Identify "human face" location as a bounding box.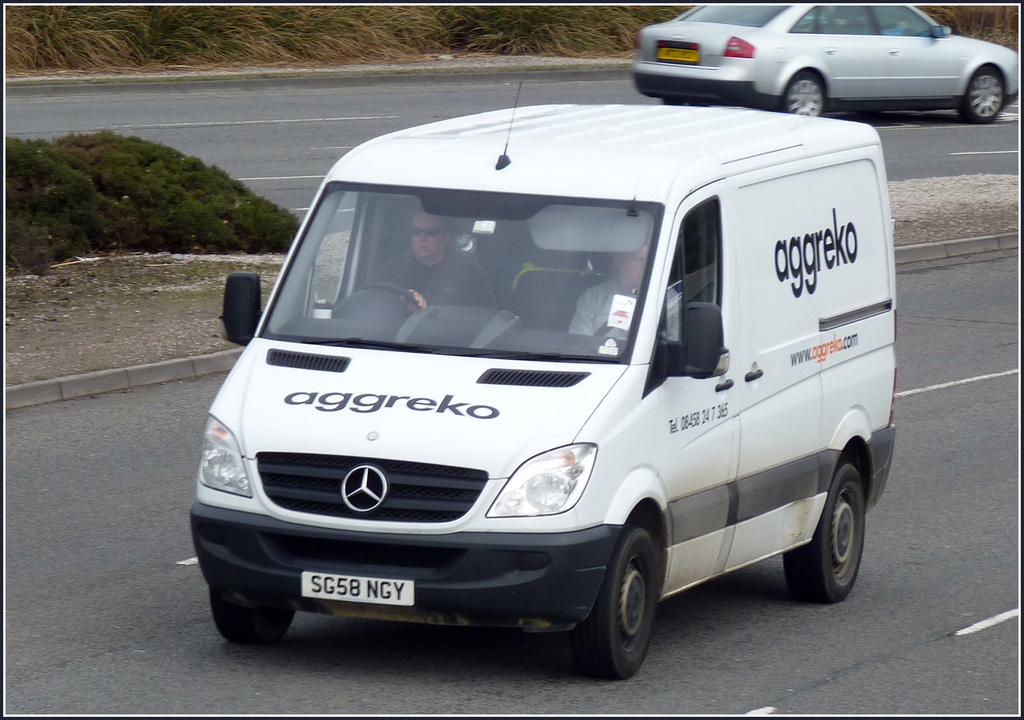
region(620, 243, 653, 286).
